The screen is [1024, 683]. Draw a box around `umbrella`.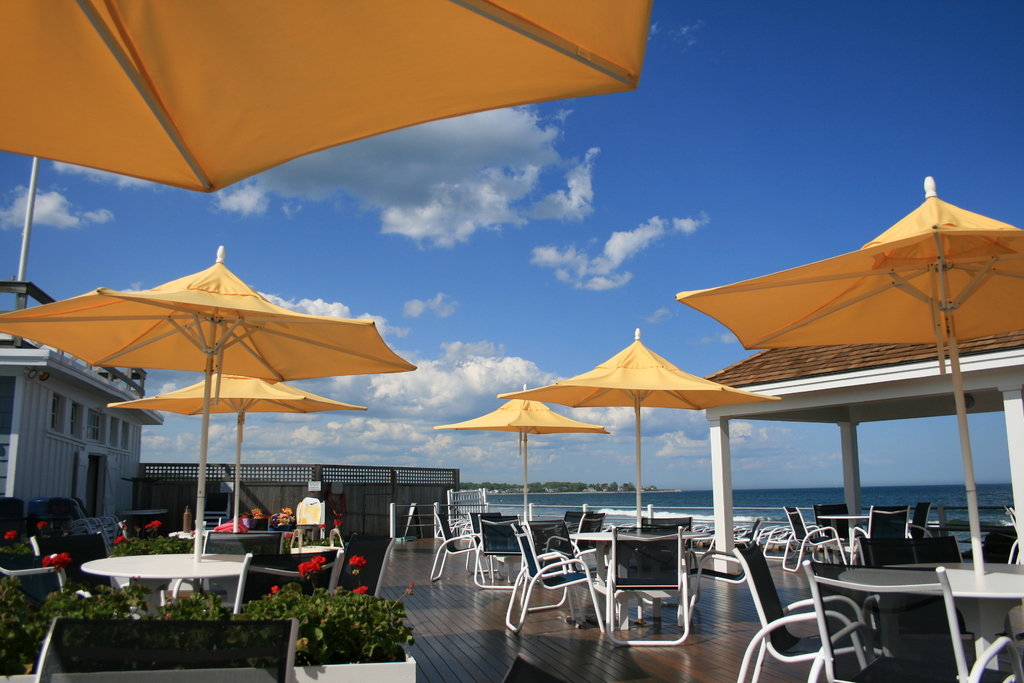
(left=0, top=247, right=423, bottom=561).
